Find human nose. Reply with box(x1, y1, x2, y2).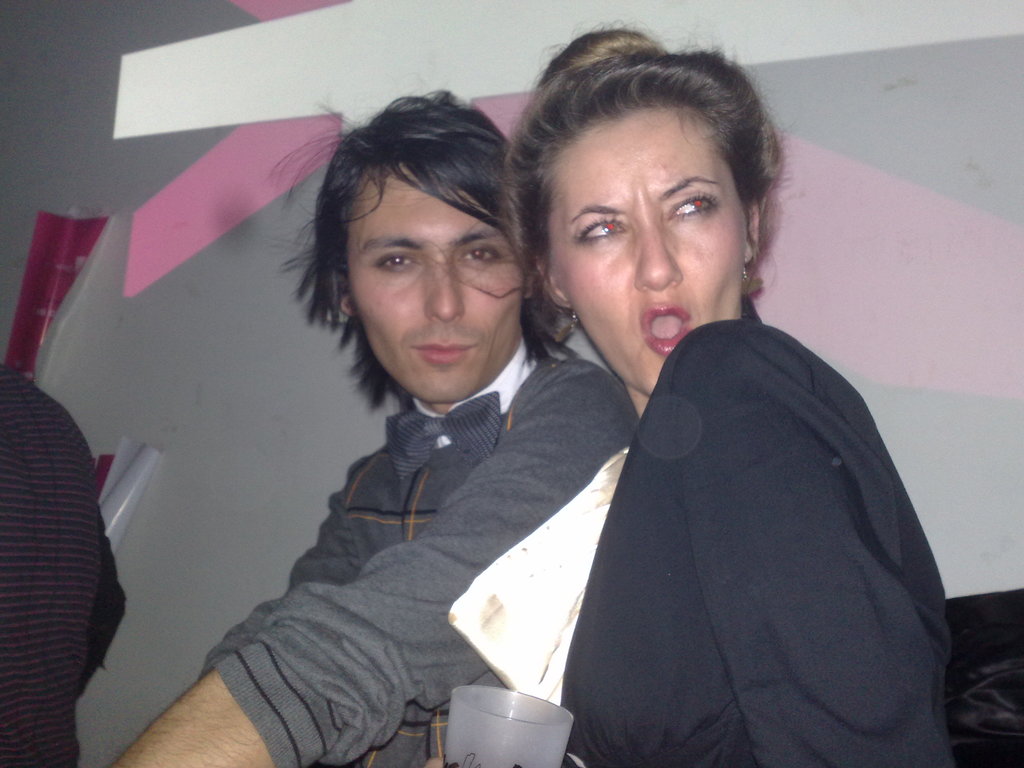
box(636, 213, 679, 289).
